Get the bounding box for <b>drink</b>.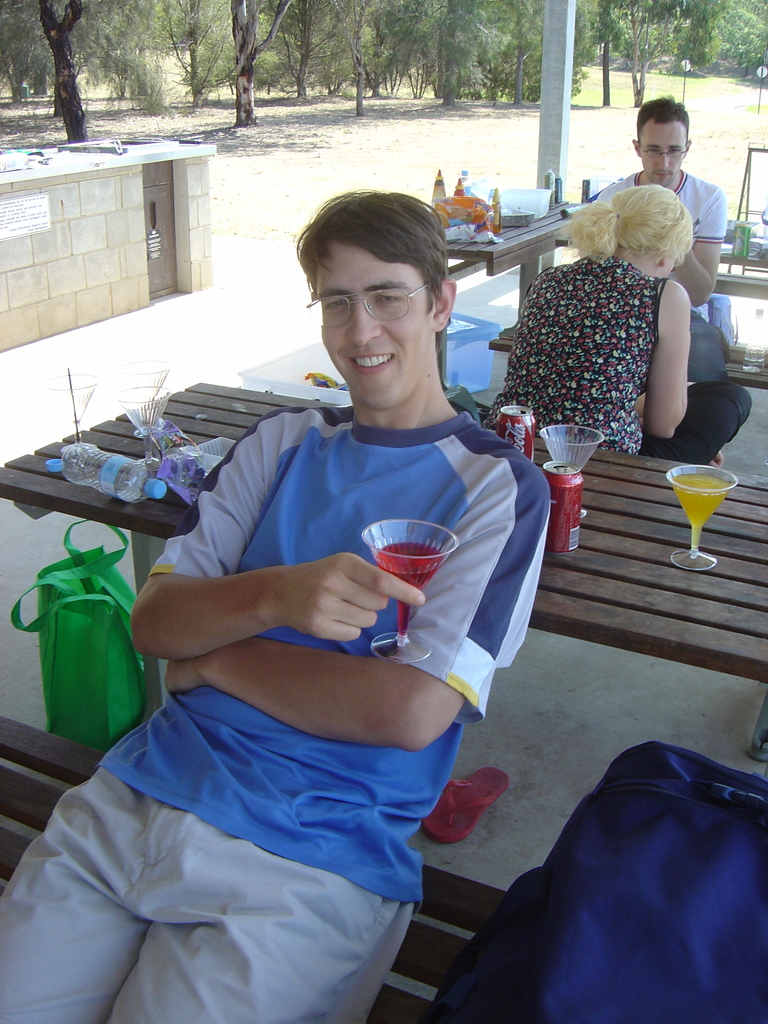
664,461,735,568.
